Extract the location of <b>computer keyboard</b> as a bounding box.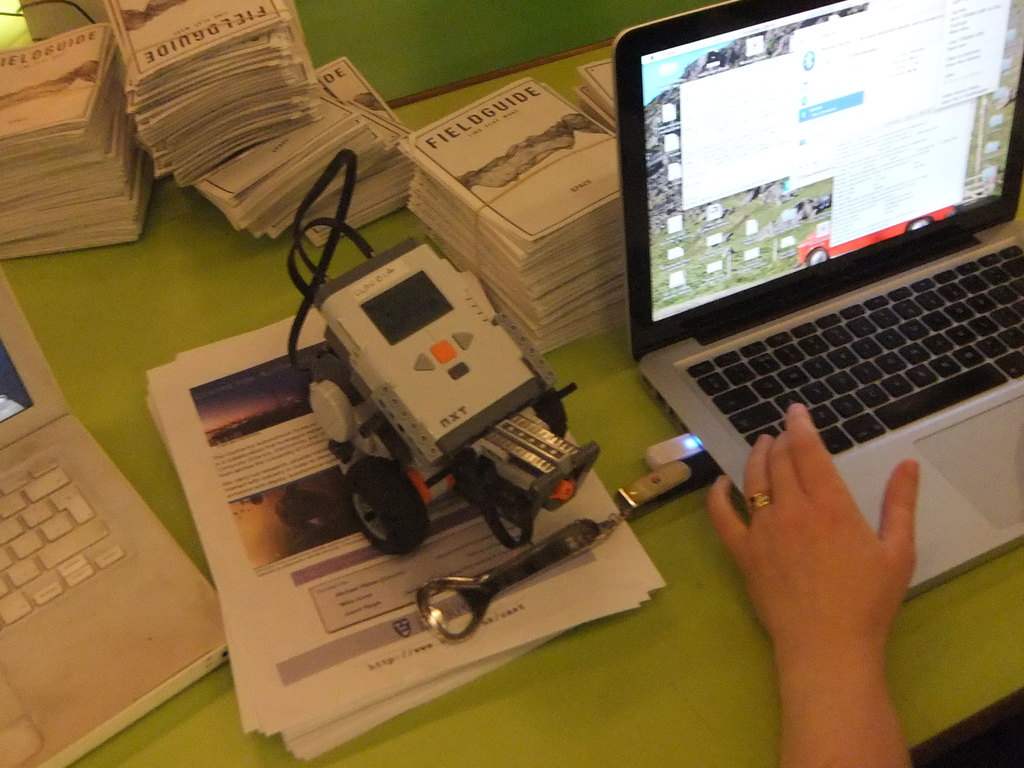
(682, 239, 1023, 463).
